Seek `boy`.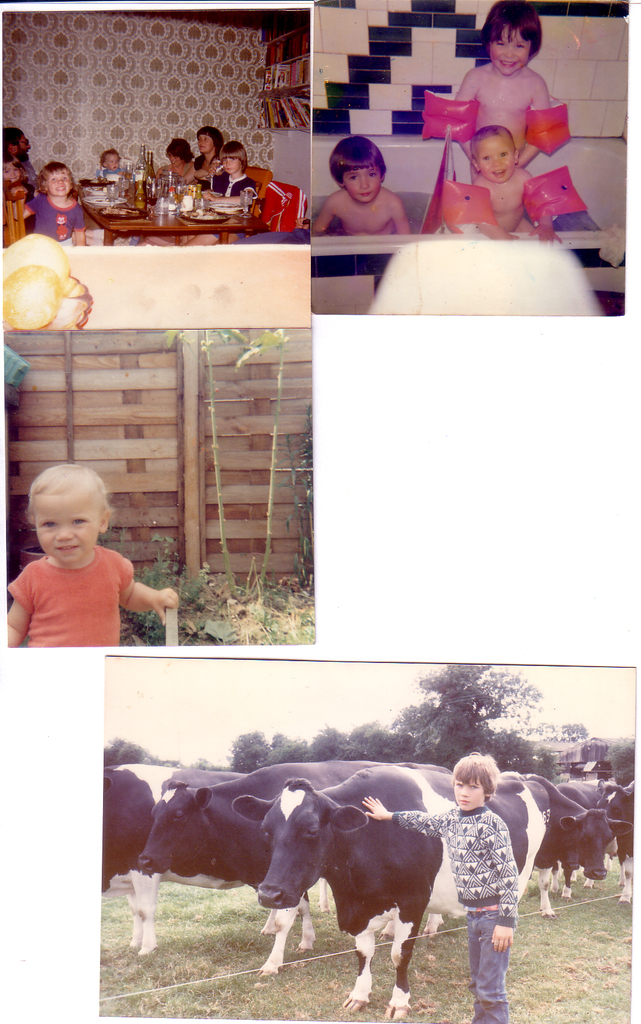
left=0, top=157, right=90, bottom=243.
